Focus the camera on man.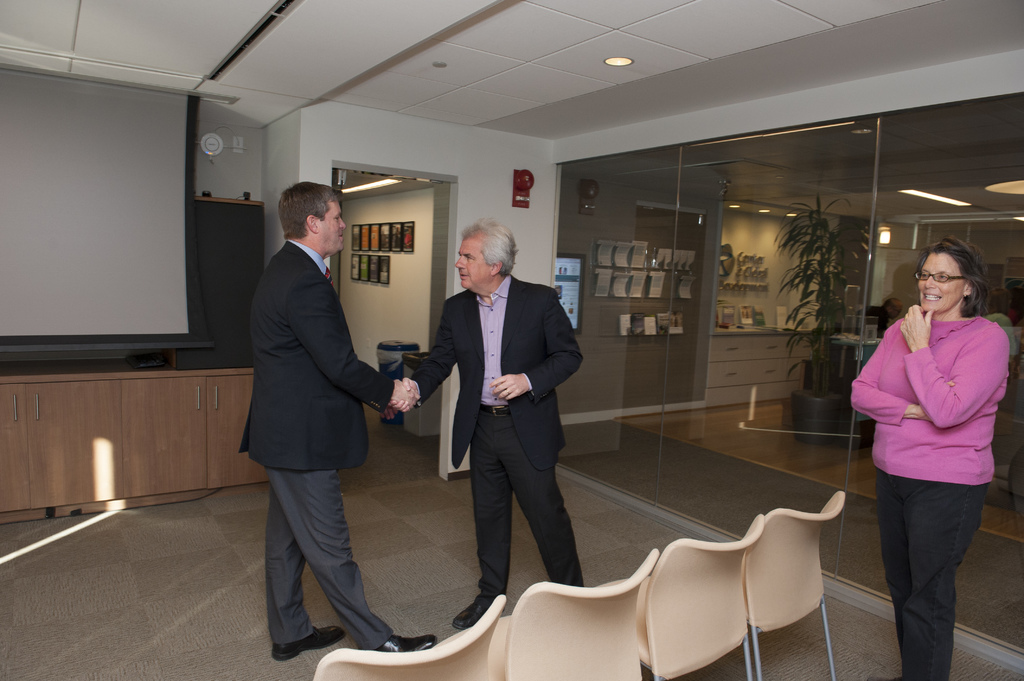
Focus region: bbox=[396, 214, 581, 628].
